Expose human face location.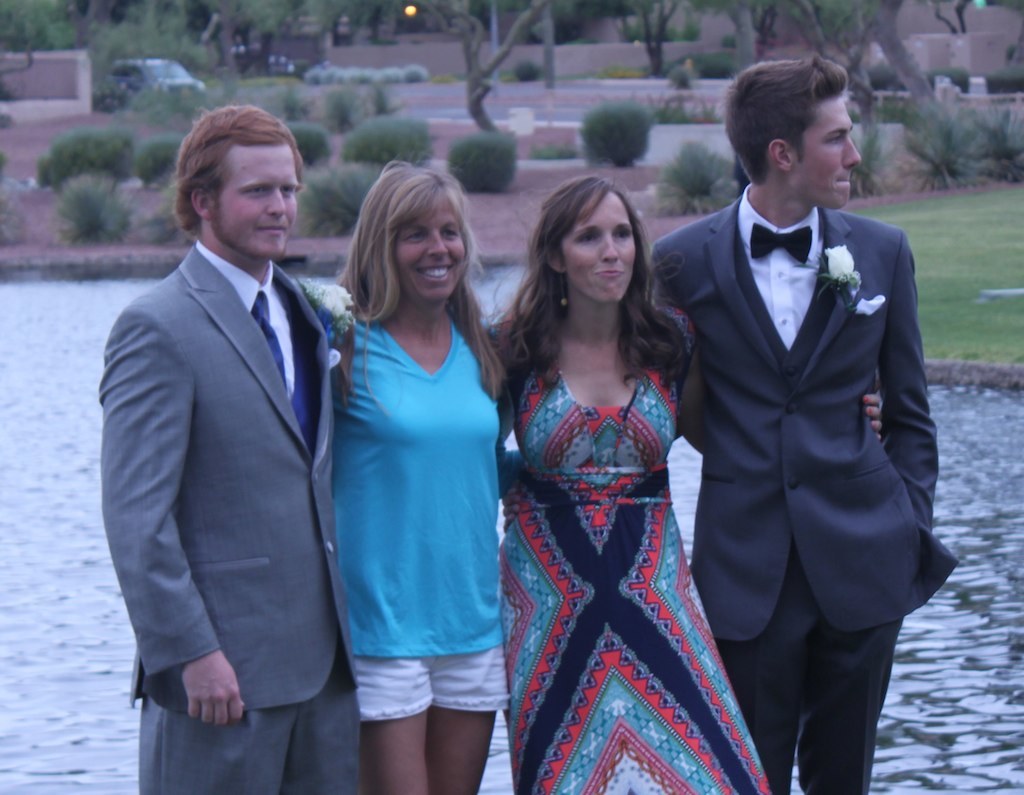
Exposed at crop(211, 137, 297, 254).
